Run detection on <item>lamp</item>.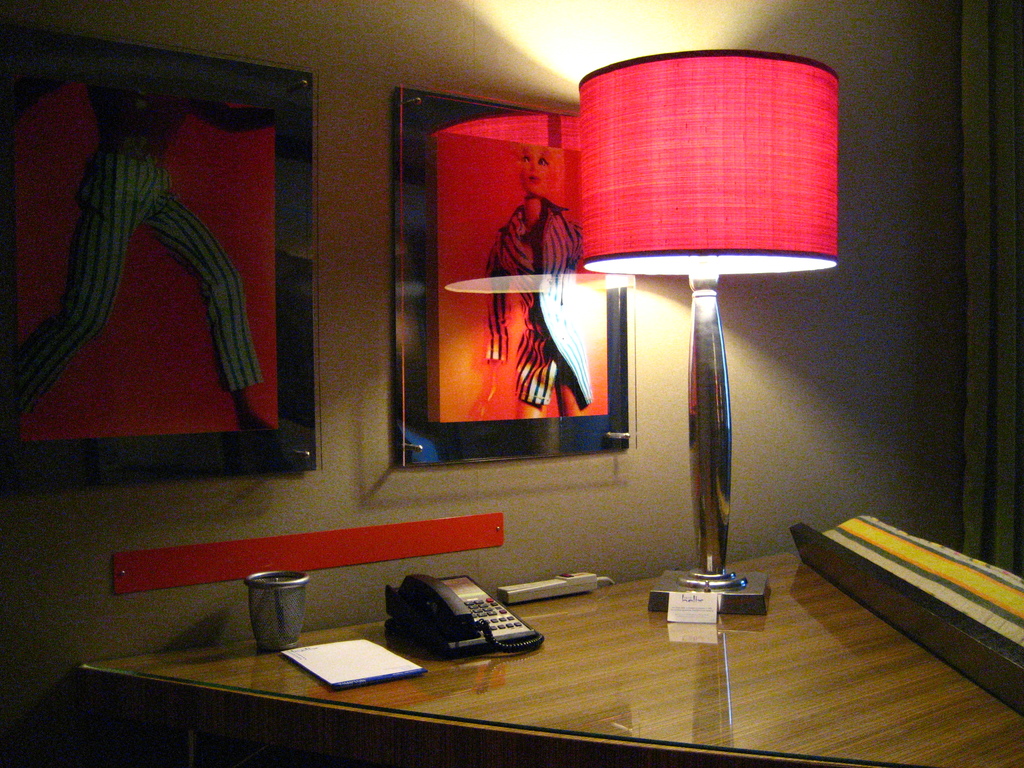
Result: bbox=(550, 38, 856, 625).
